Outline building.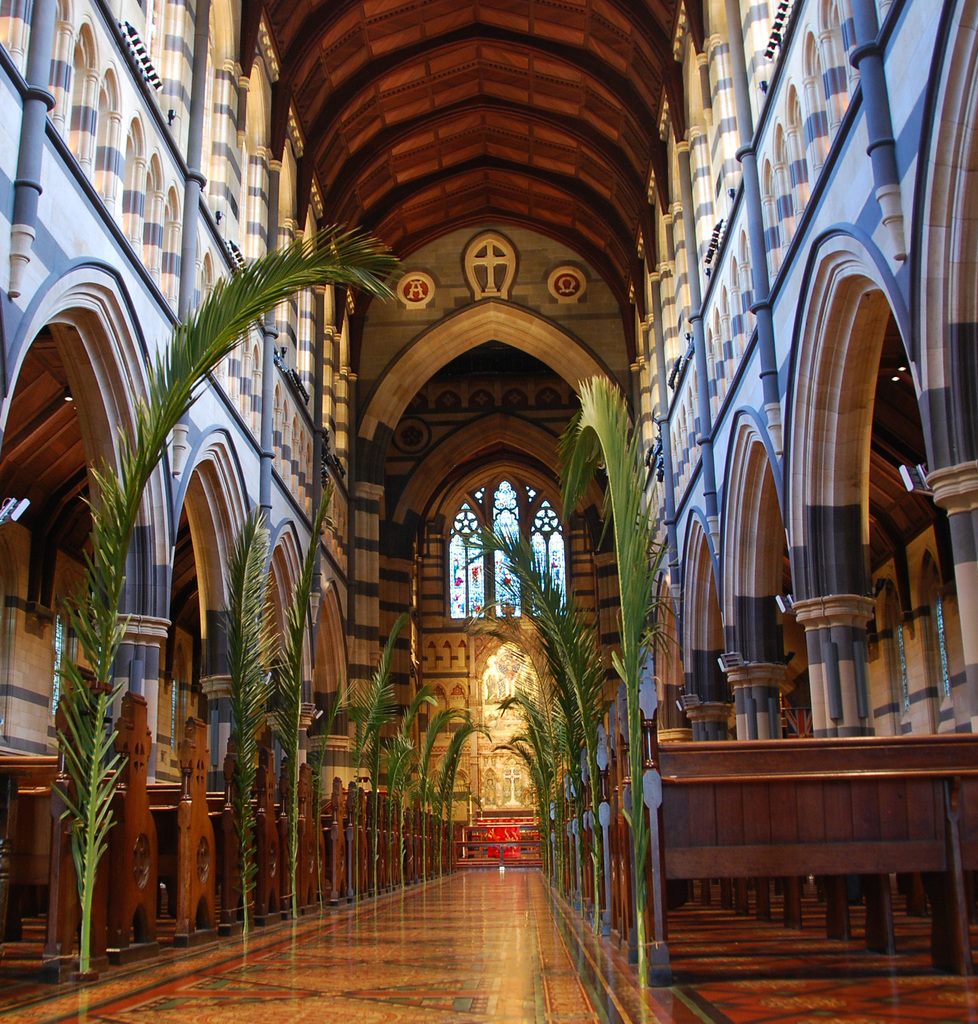
Outline: bbox=[0, 0, 977, 1023].
